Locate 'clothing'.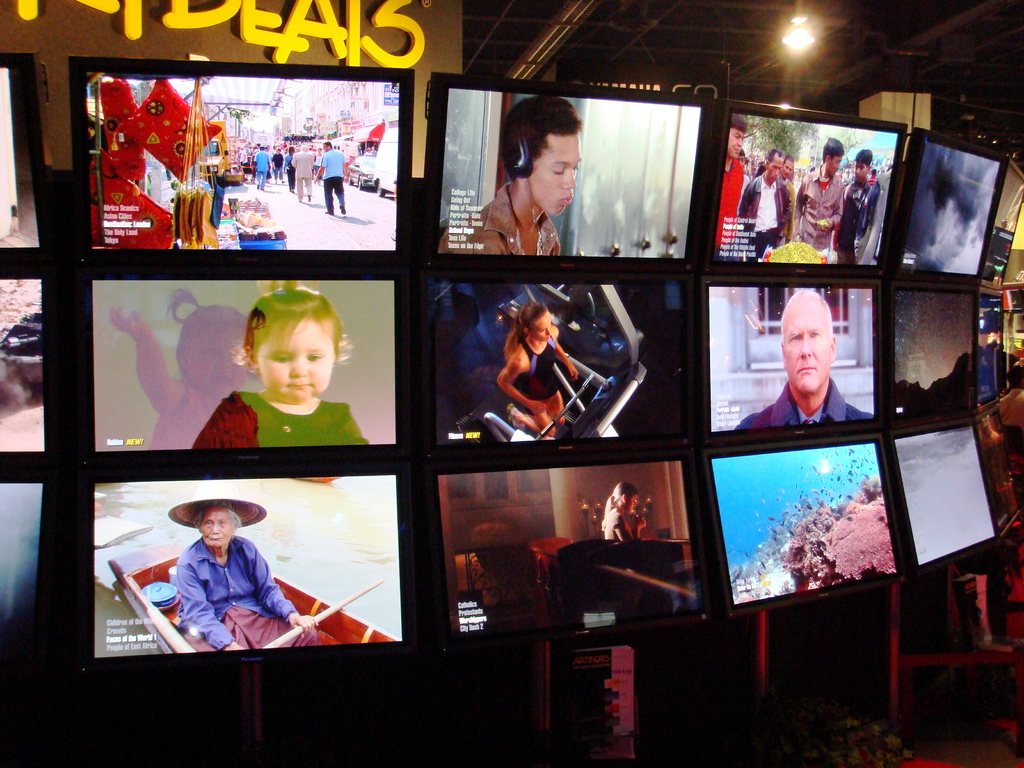
Bounding box: BBox(733, 371, 876, 431).
